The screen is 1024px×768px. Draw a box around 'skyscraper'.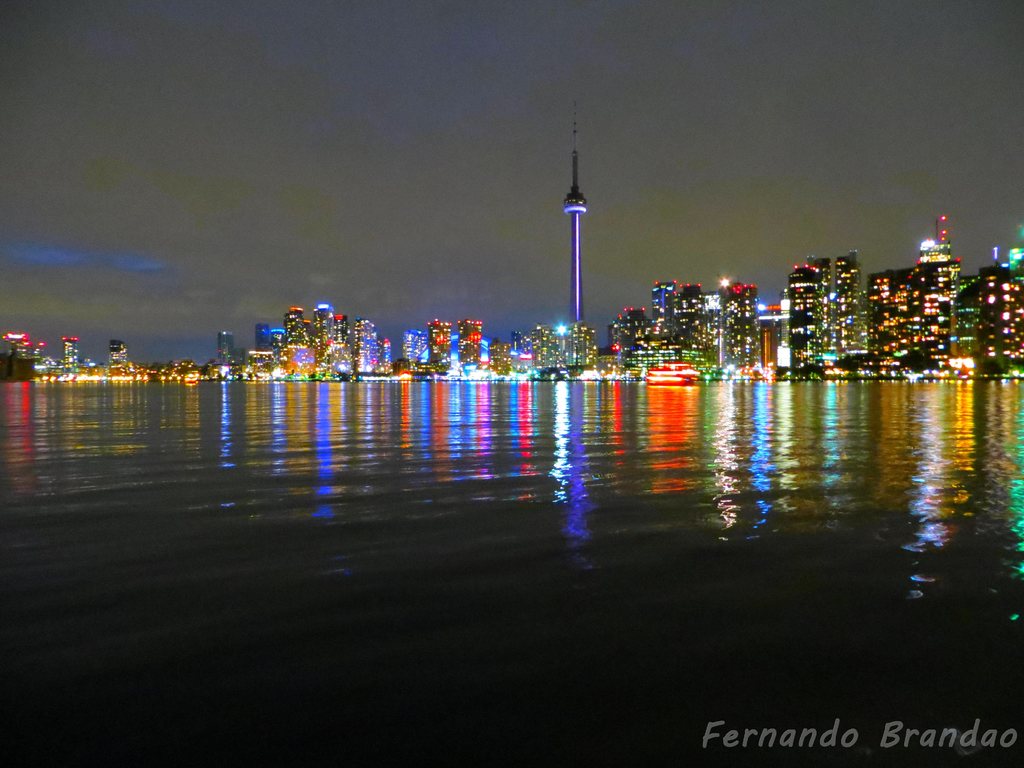
62:337:78:370.
